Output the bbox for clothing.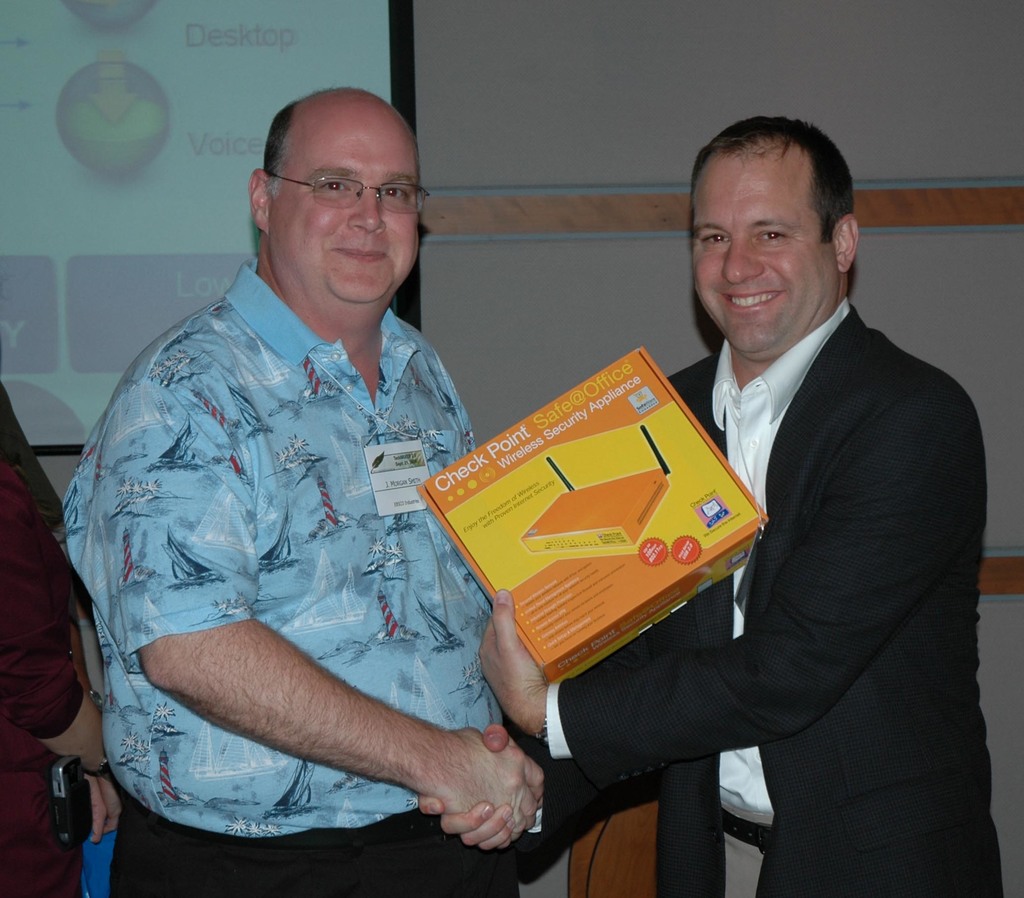
[x1=521, y1=298, x2=1009, y2=897].
